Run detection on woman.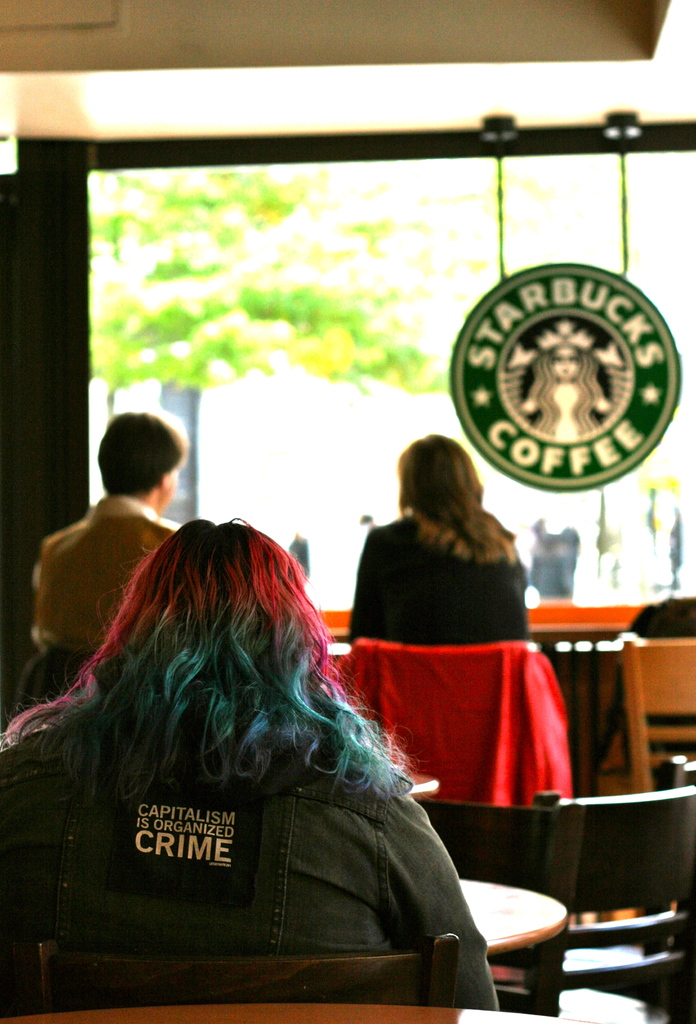
Result: l=347, t=435, r=533, b=643.
